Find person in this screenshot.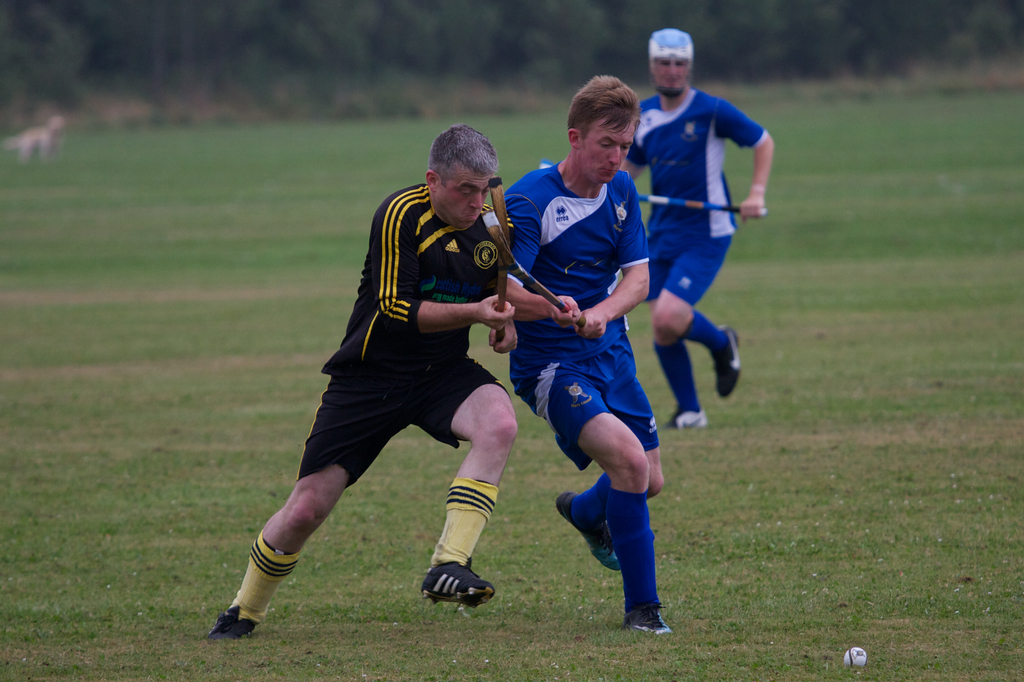
The bounding box for person is [left=496, top=79, right=668, bottom=644].
